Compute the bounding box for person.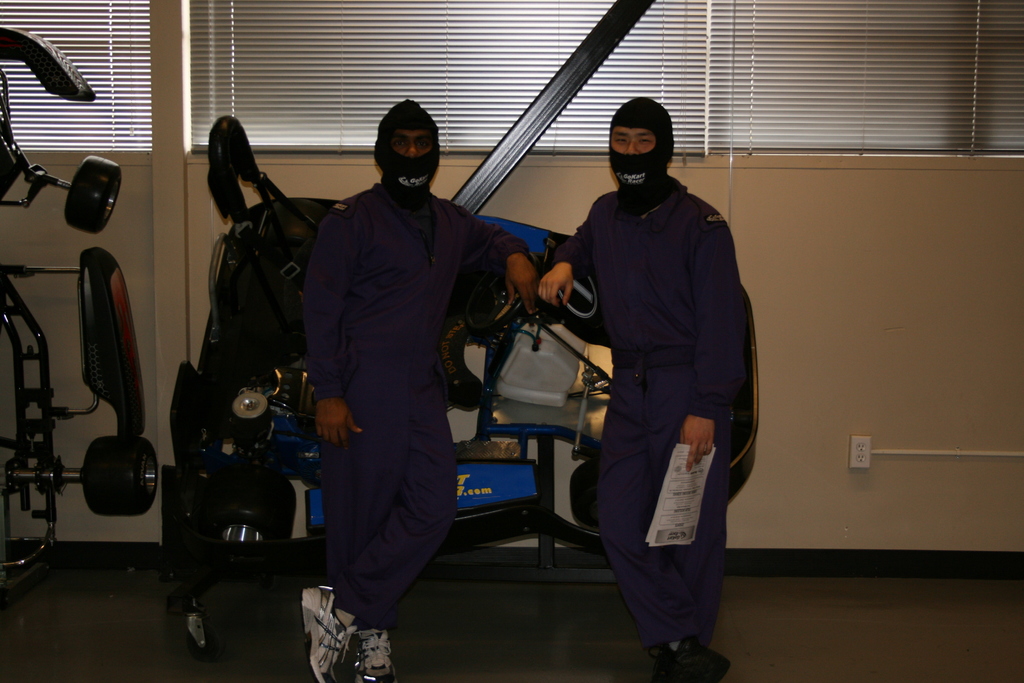
<bbox>297, 99, 543, 682</bbox>.
